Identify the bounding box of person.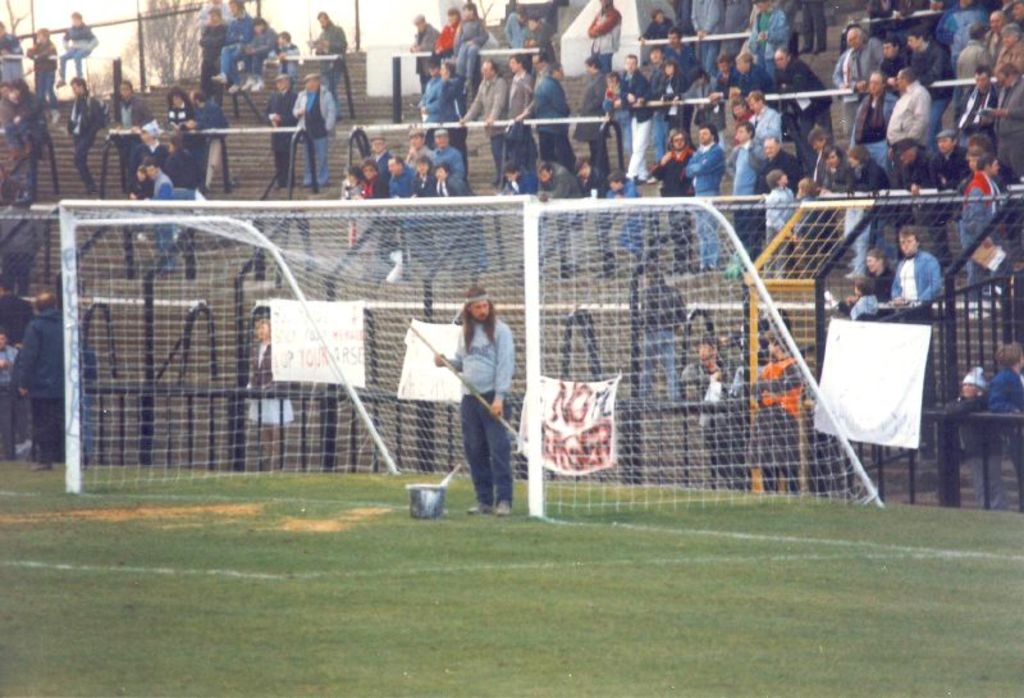
detection(564, 49, 611, 172).
